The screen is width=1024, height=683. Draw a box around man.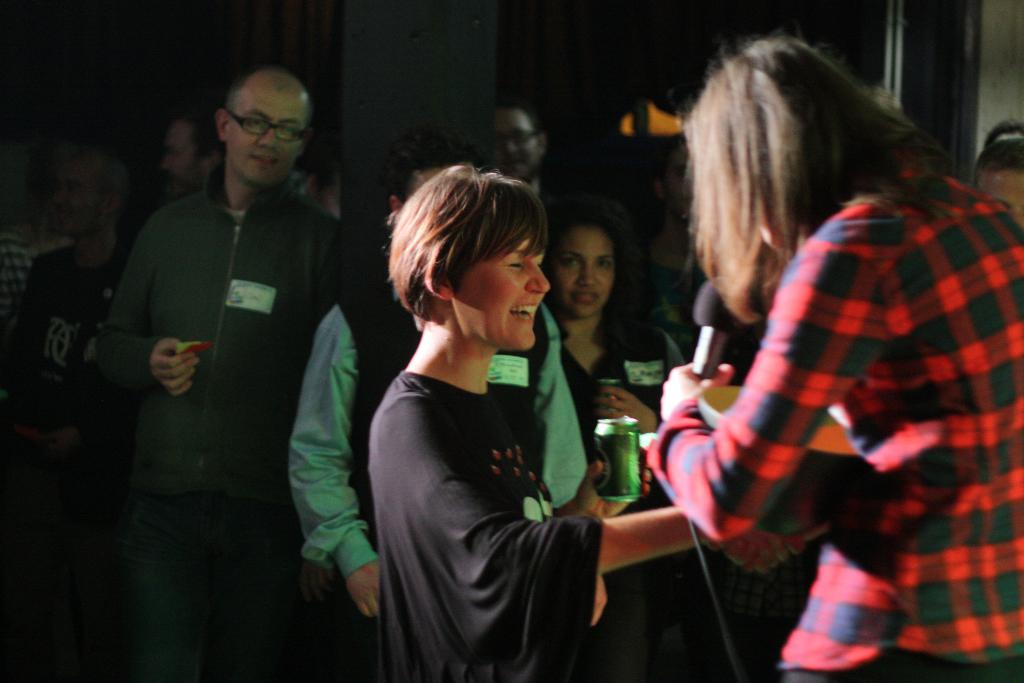
[485,94,568,234].
